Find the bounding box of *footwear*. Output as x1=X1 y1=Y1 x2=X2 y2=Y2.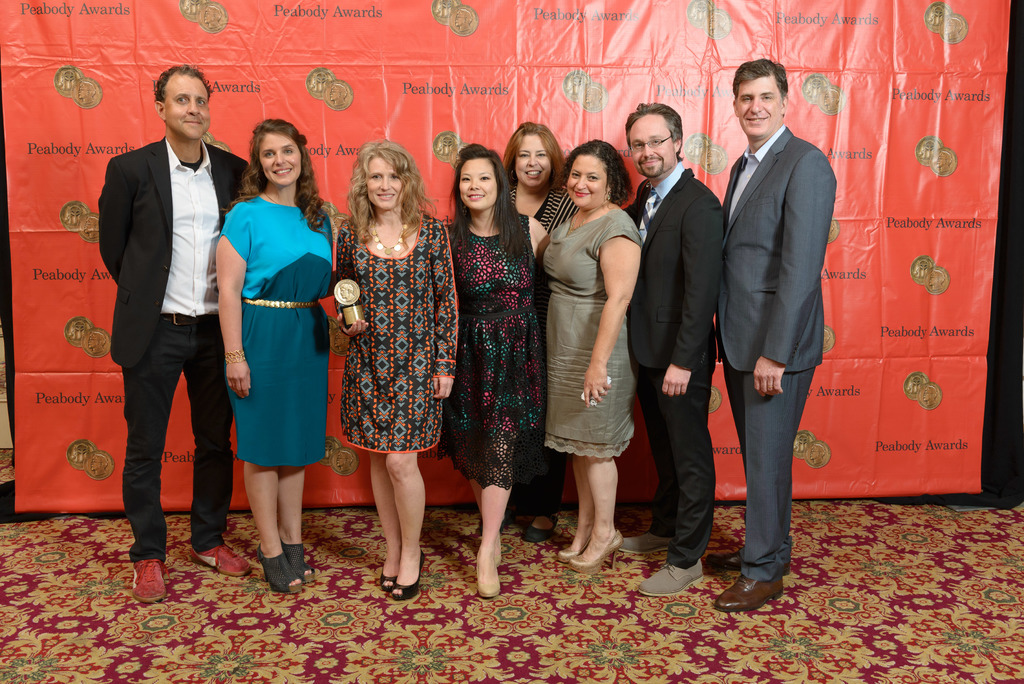
x1=709 y1=571 x2=787 y2=612.
